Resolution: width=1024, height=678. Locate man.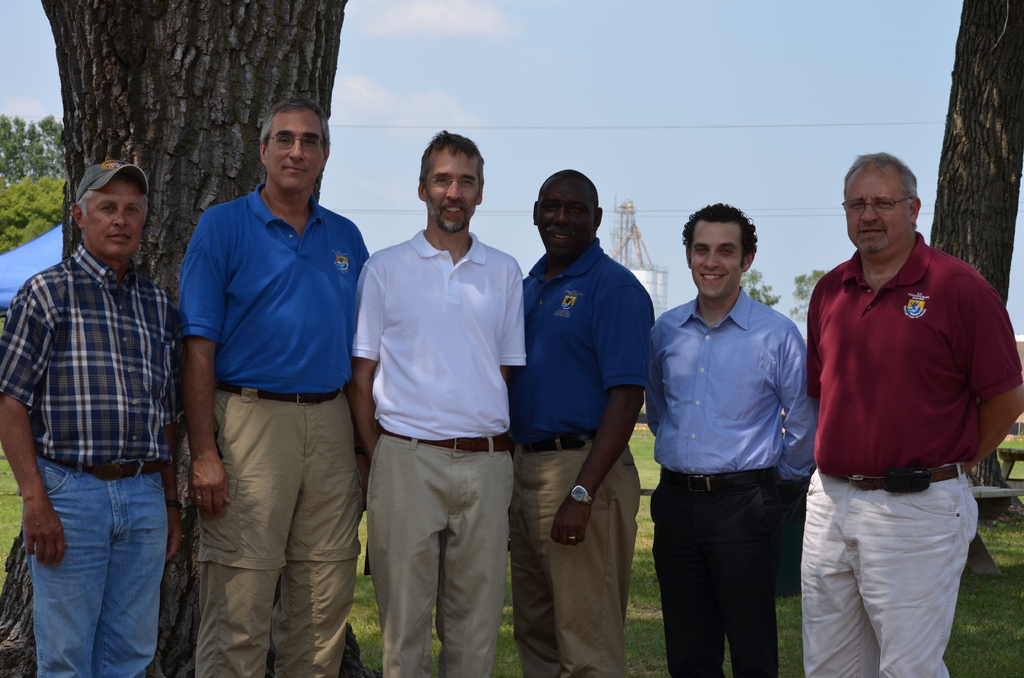
[left=635, top=193, right=820, bottom=677].
